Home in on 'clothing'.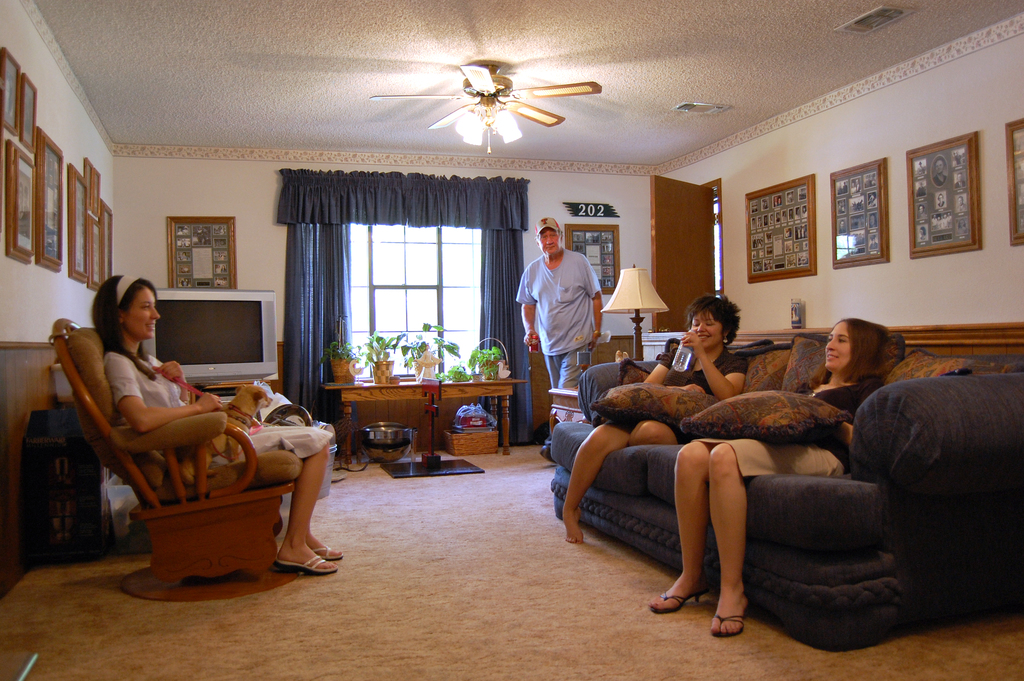
Homed in at <box>607,345,748,445</box>.
